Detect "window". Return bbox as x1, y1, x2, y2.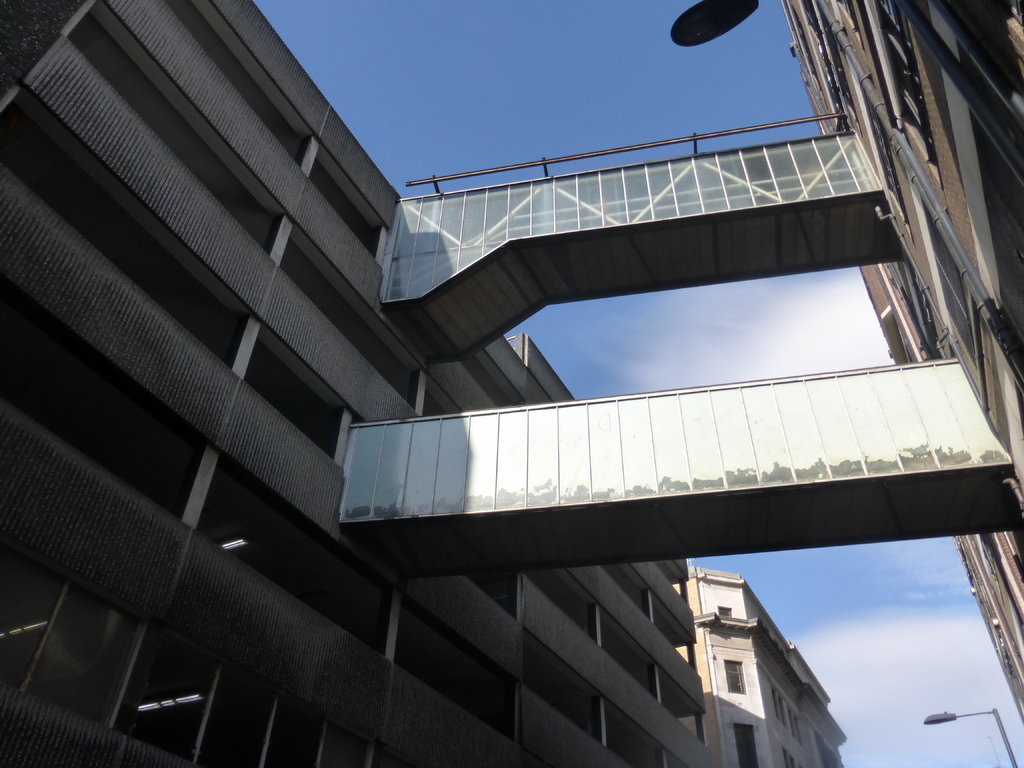
771, 689, 787, 732.
